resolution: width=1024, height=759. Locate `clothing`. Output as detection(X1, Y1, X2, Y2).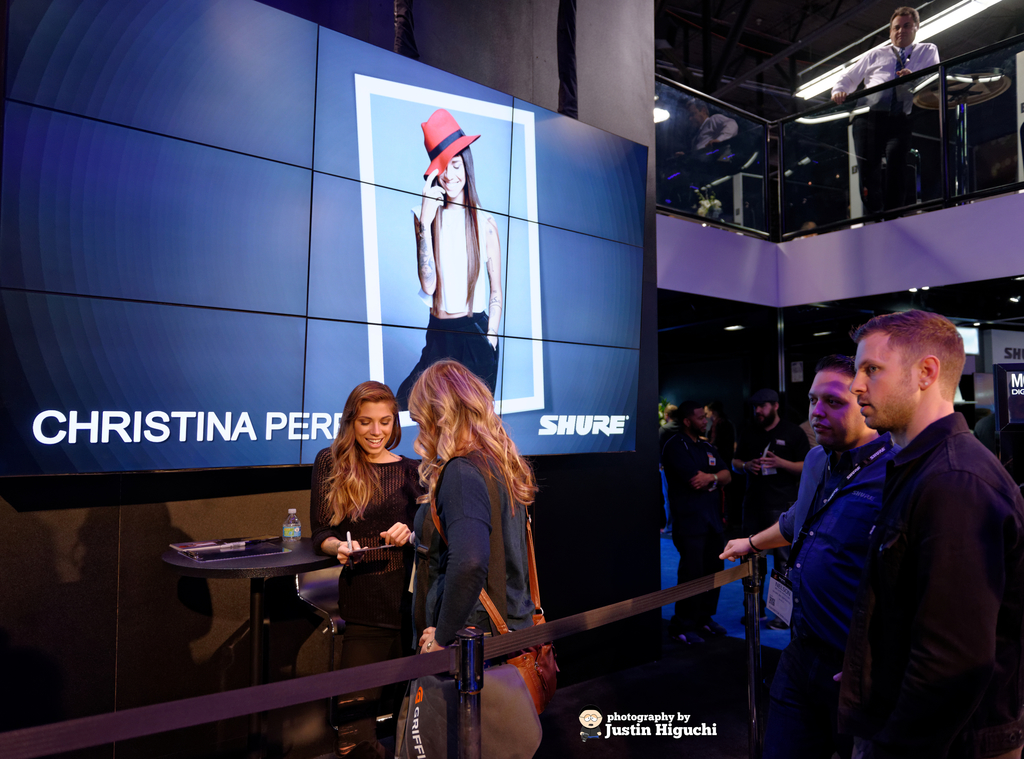
detection(861, 404, 1023, 753).
